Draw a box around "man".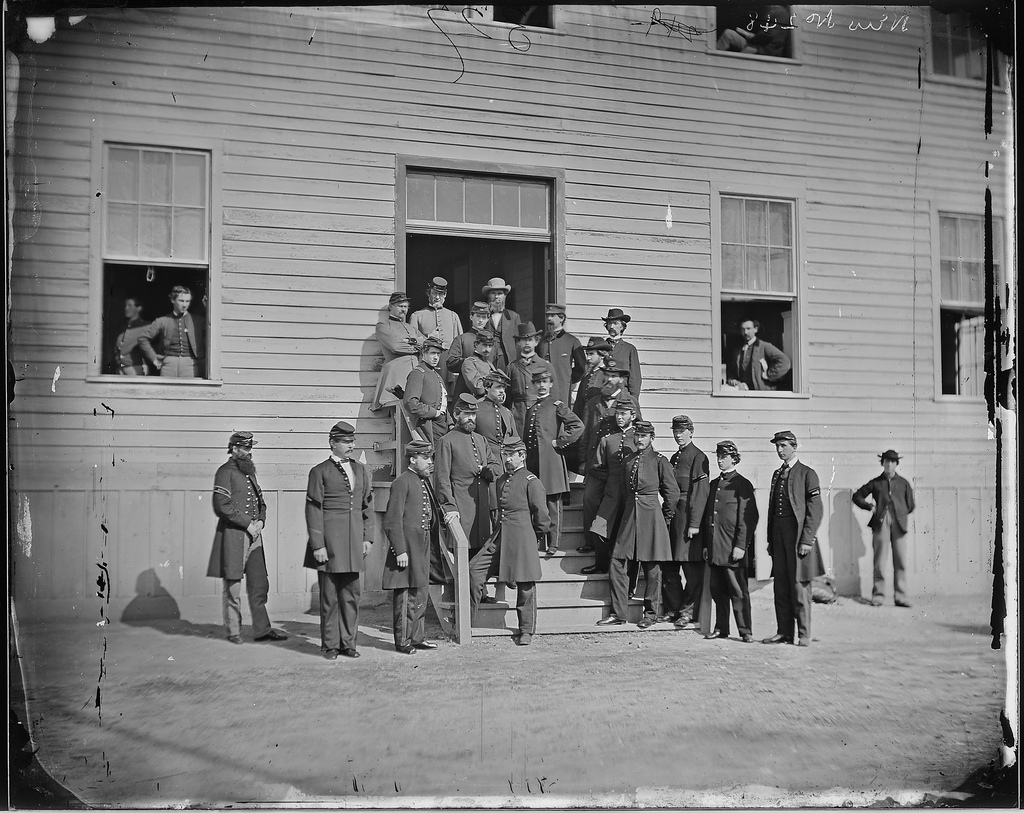
<bbox>598, 305, 643, 401</bbox>.
